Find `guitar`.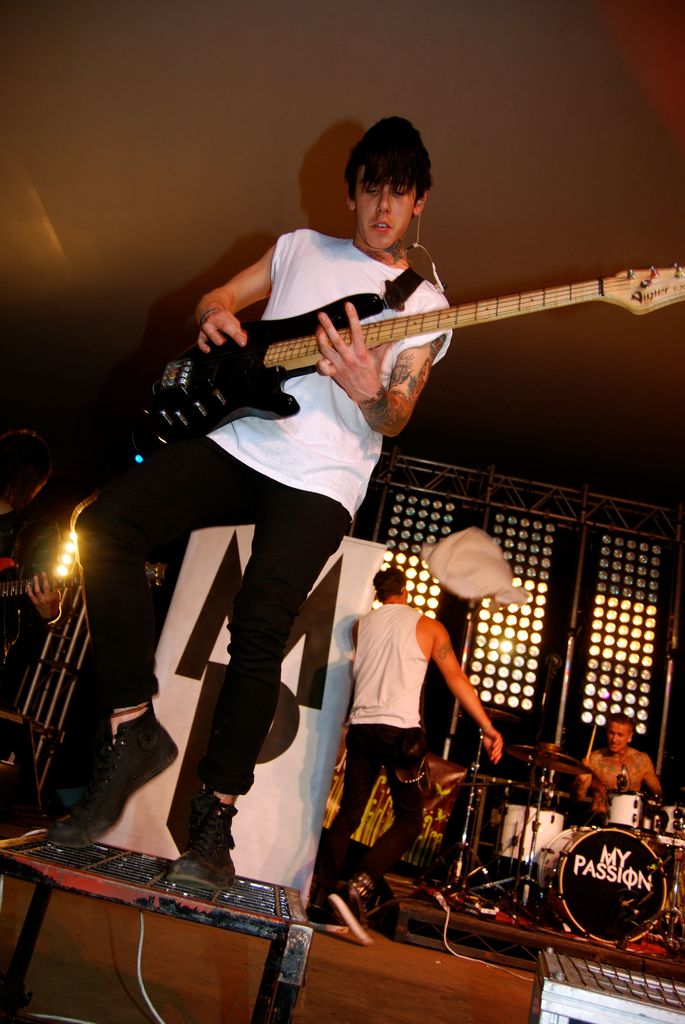
select_region(122, 228, 675, 449).
